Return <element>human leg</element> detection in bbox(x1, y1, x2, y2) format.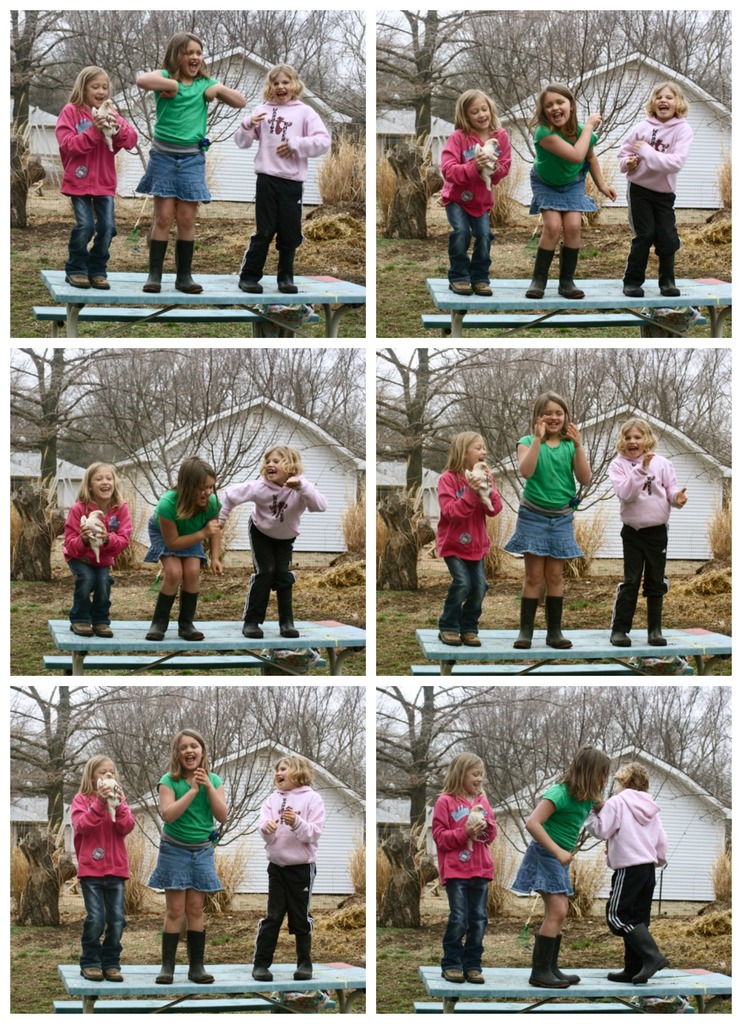
bbox(93, 563, 116, 638).
